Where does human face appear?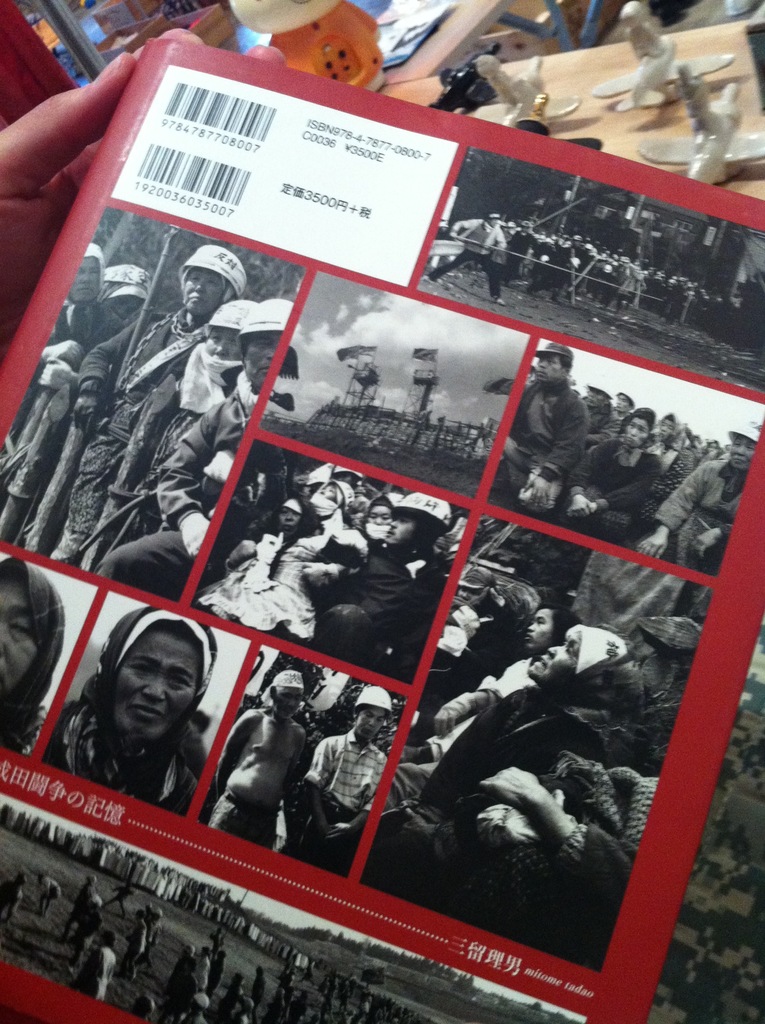
Appears at crop(207, 330, 240, 363).
